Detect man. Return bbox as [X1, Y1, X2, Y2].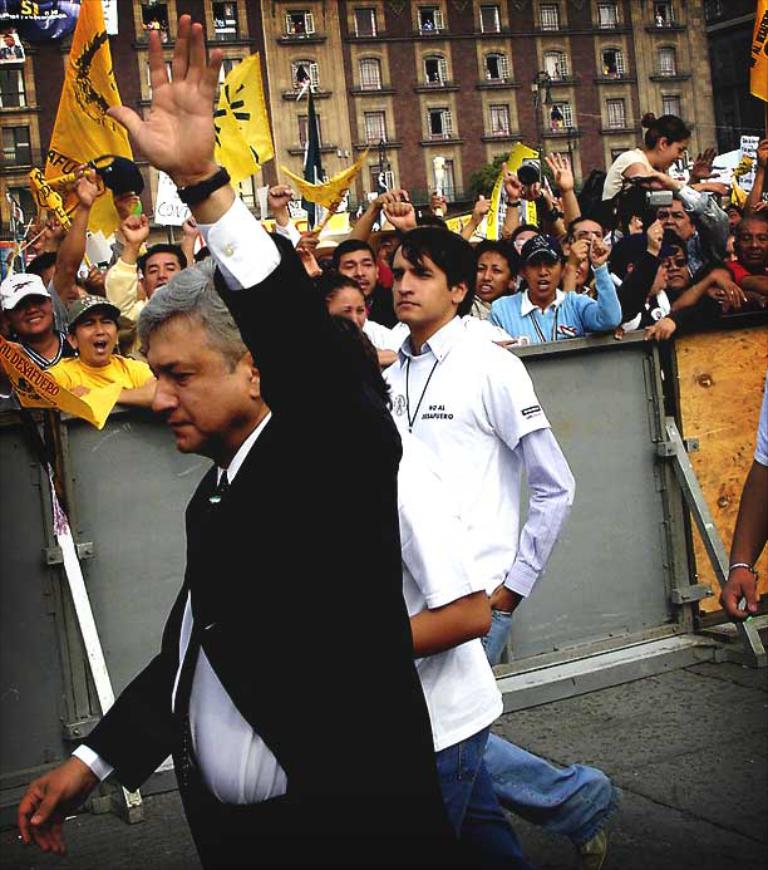
[18, 15, 437, 869].
